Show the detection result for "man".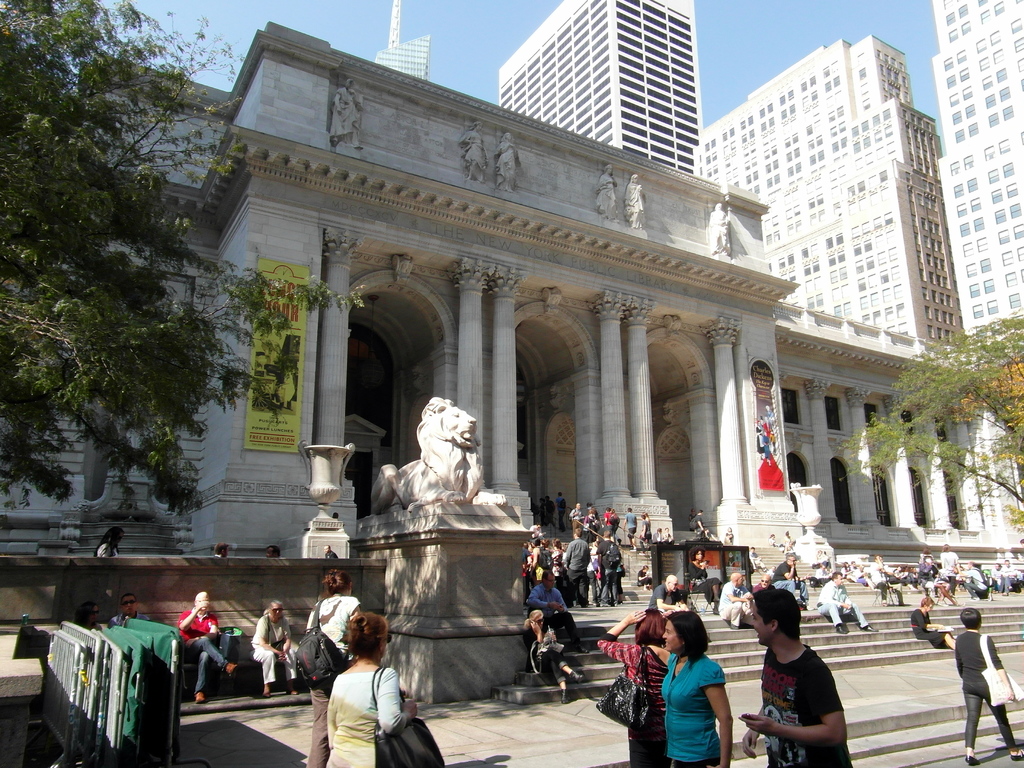
{"left": 737, "top": 582, "right": 849, "bottom": 767}.
